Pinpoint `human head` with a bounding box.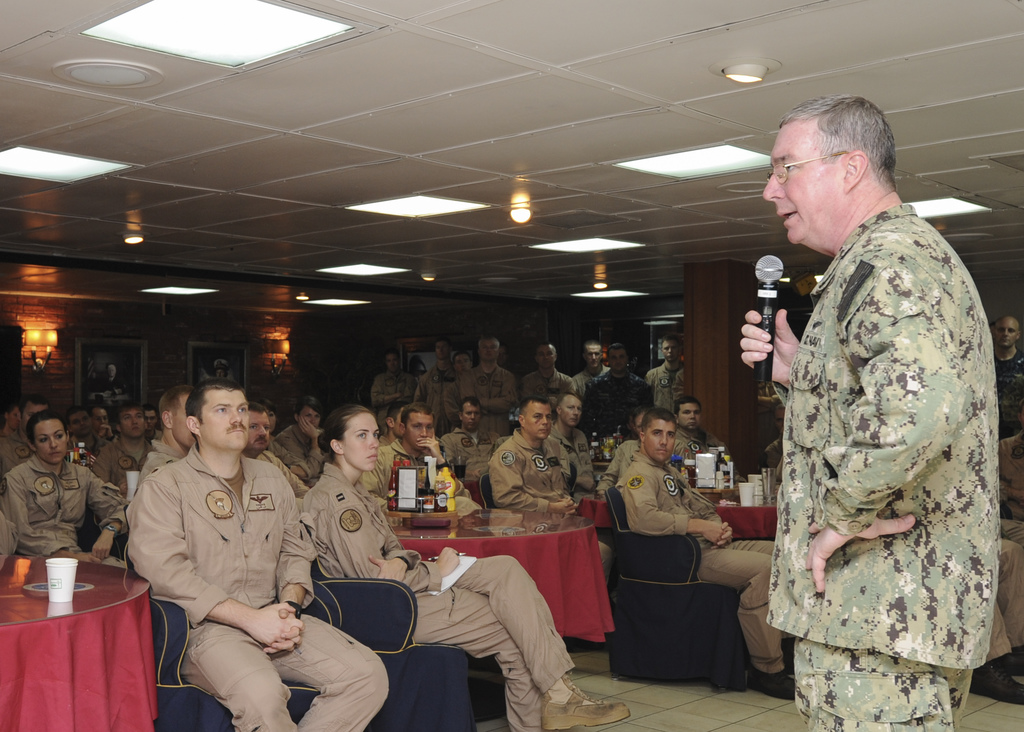
[x1=385, y1=400, x2=403, y2=441].
